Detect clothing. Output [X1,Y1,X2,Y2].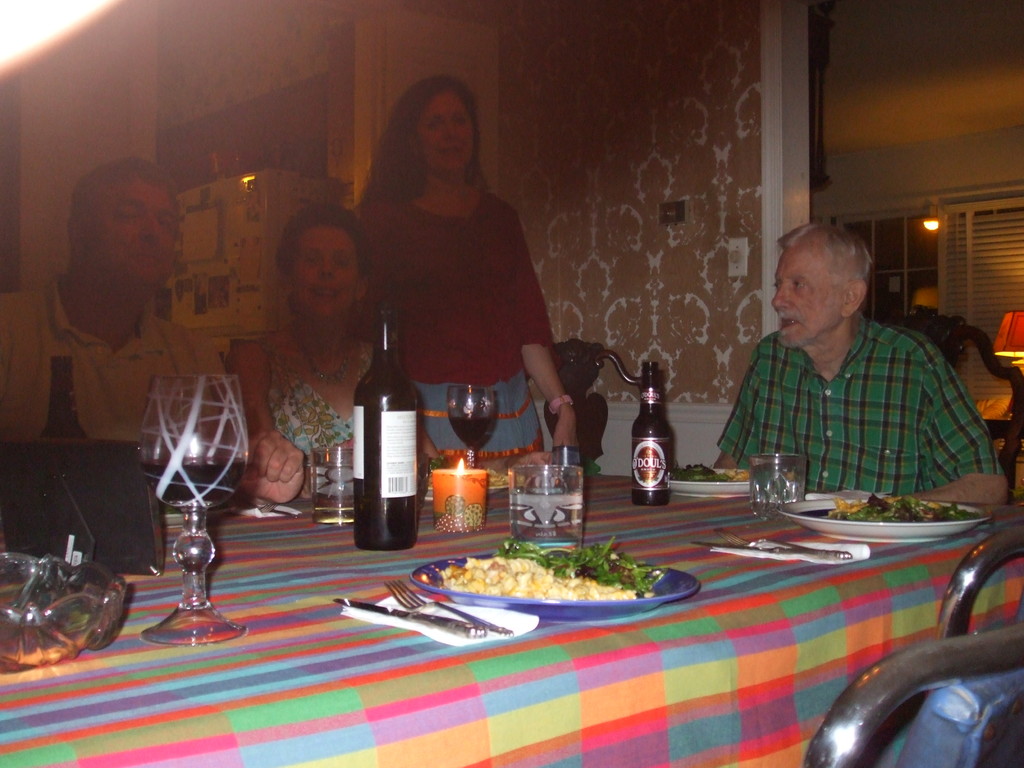
[712,283,989,511].
